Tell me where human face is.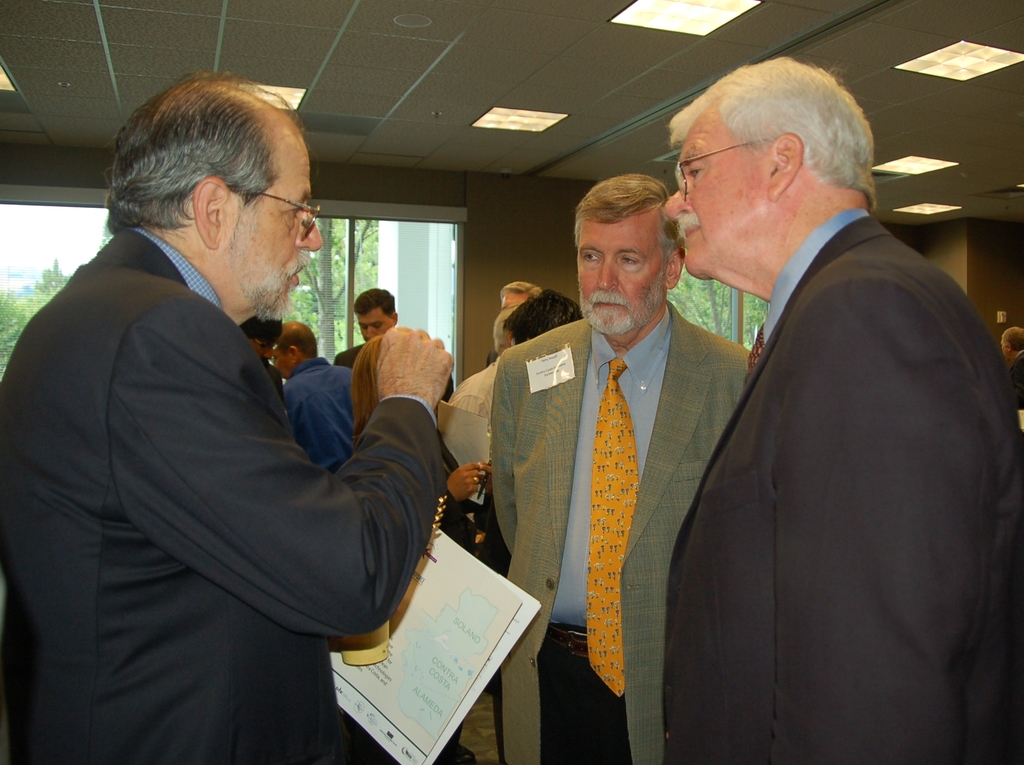
human face is at bbox(670, 126, 771, 279).
